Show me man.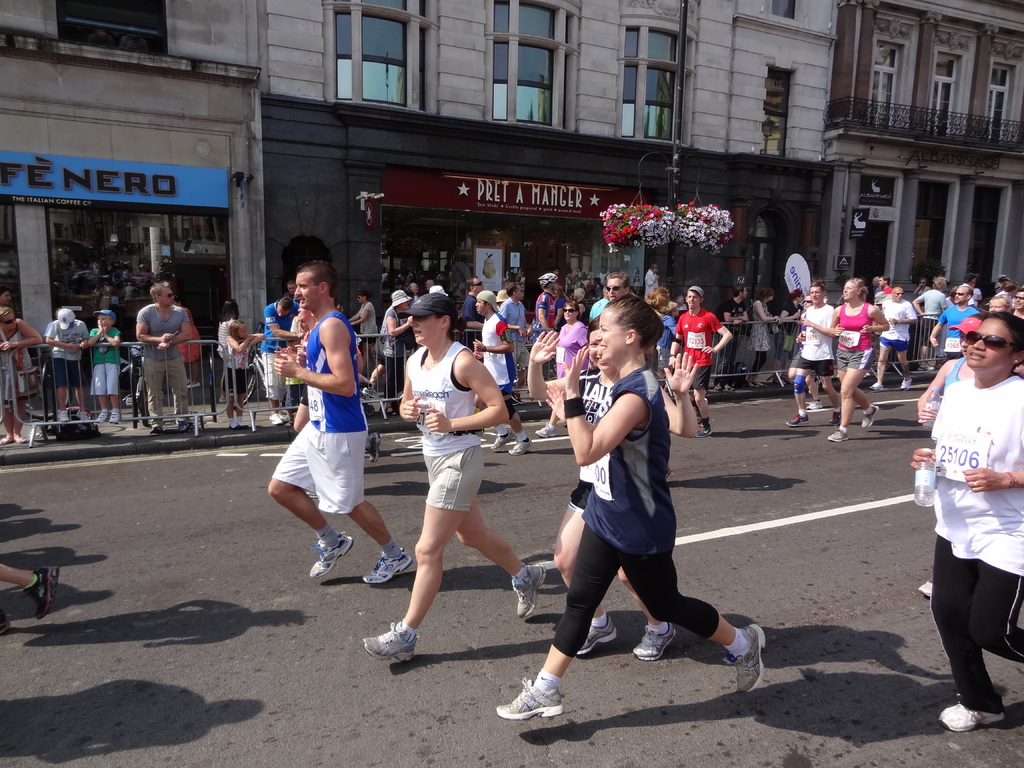
man is here: locate(580, 270, 636, 327).
